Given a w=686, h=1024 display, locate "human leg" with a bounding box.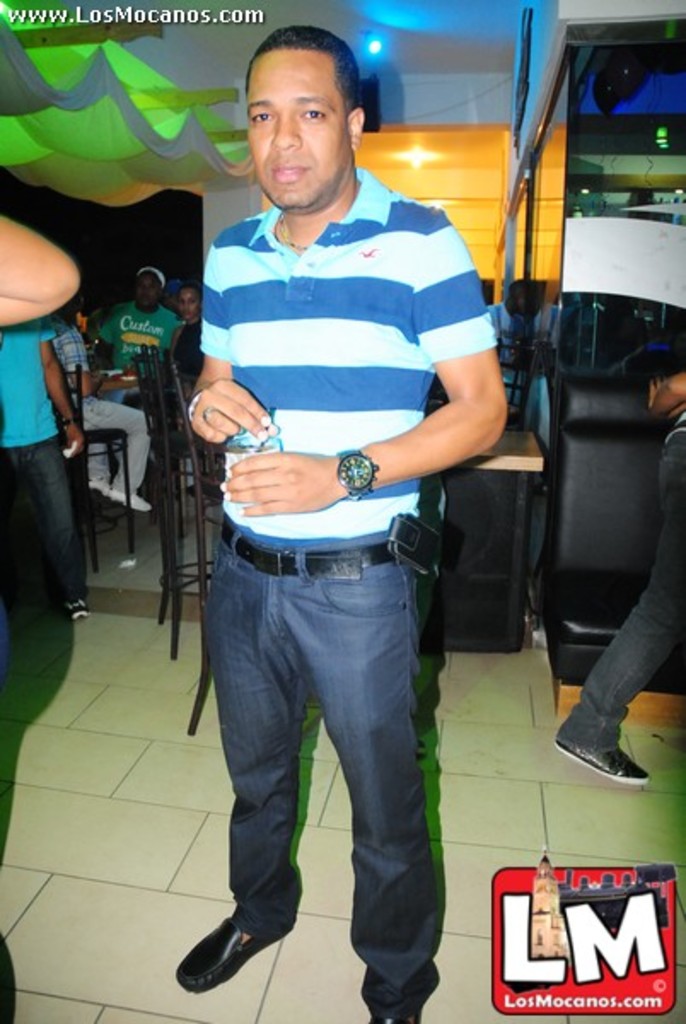
Located: [left=549, top=411, right=684, bottom=783].
